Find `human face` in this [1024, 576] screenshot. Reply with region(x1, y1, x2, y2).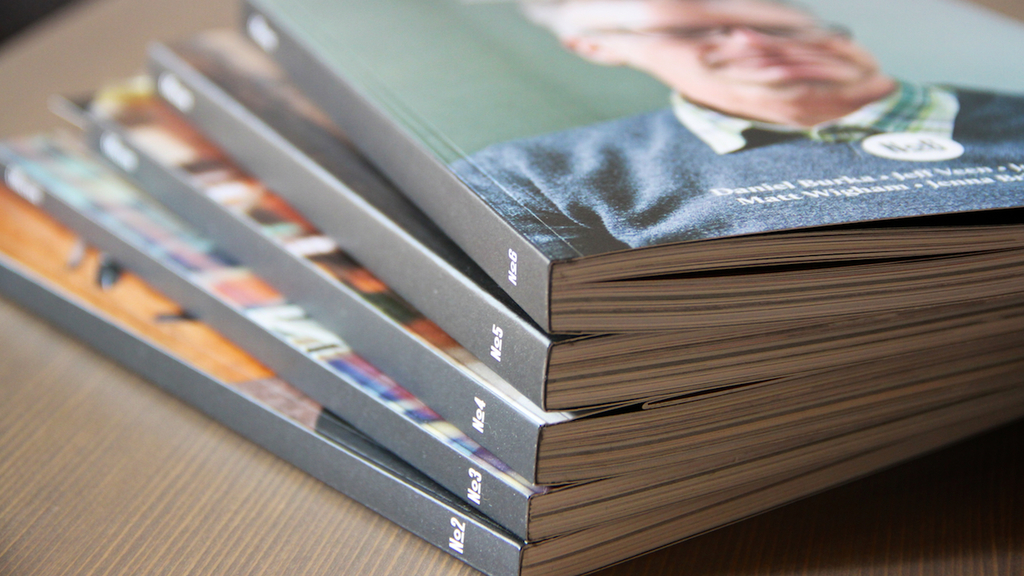
region(581, 0, 895, 118).
